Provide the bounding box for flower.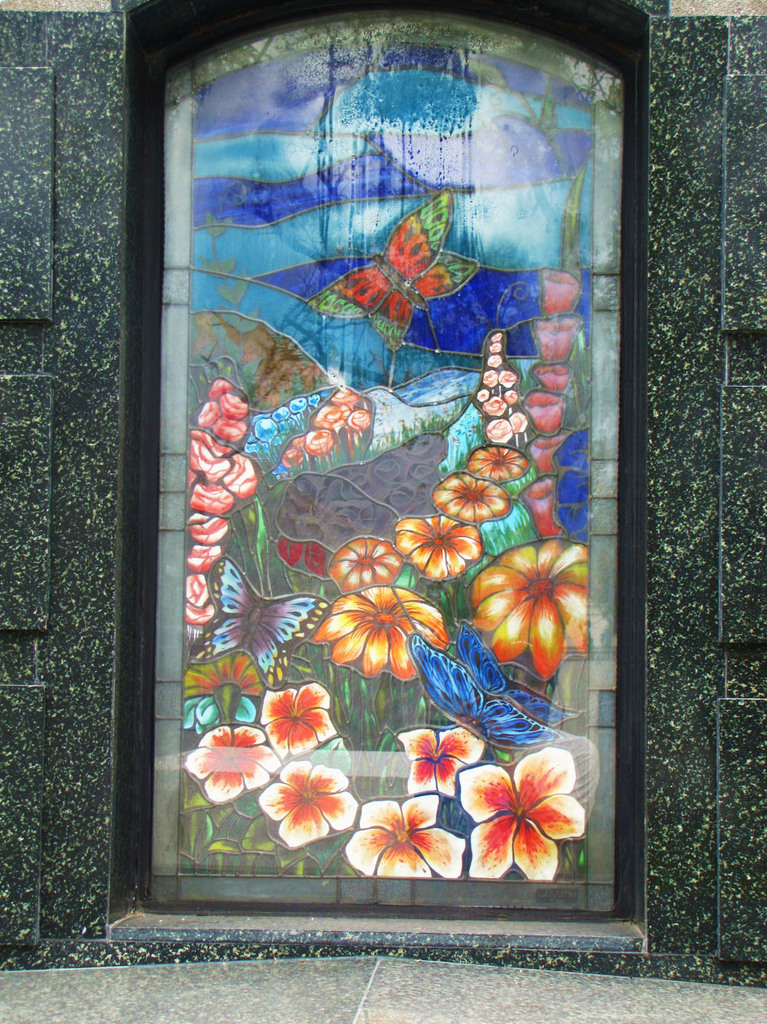
258, 761, 356, 850.
